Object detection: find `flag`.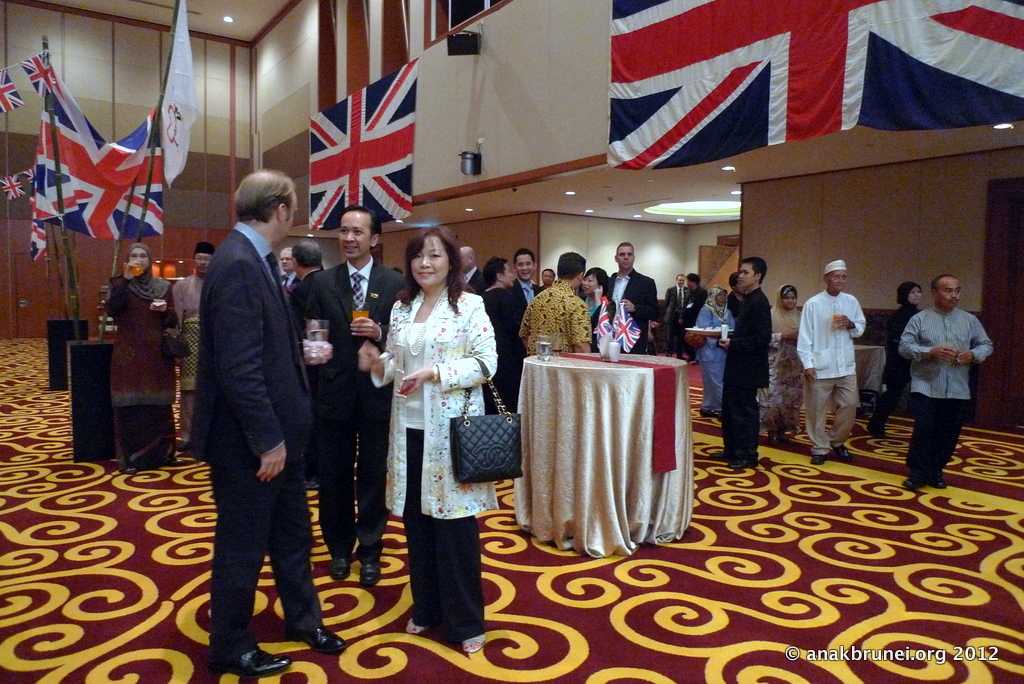
[x1=602, y1=0, x2=1023, y2=173].
